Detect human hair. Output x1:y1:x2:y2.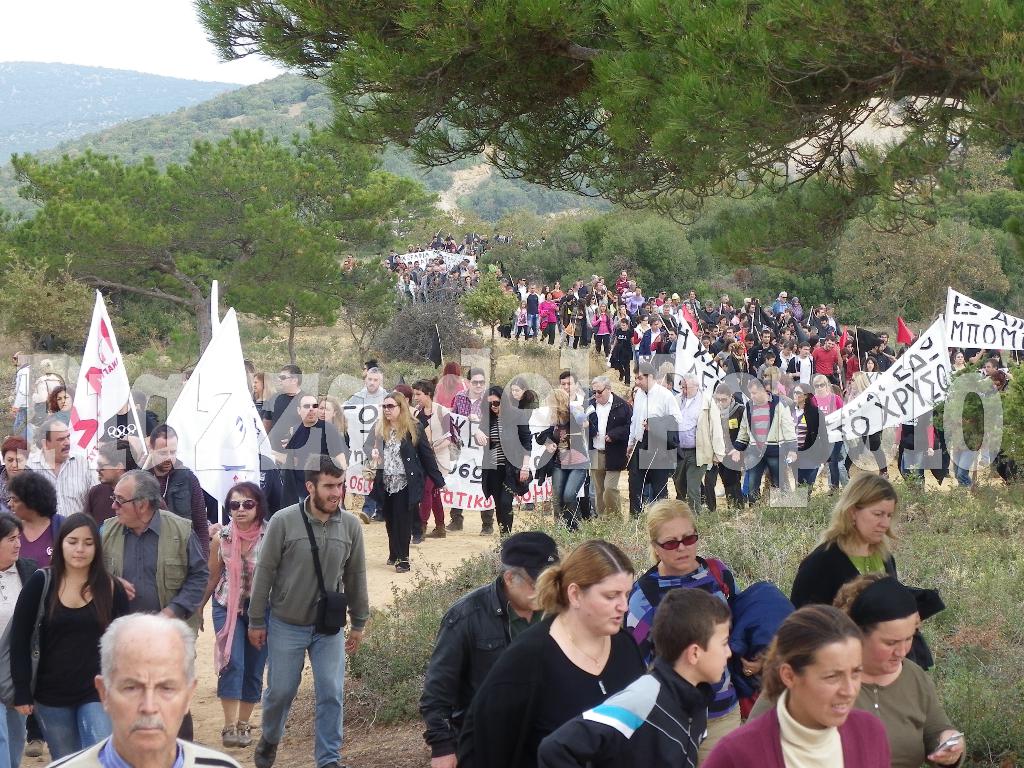
545:388:573:428.
